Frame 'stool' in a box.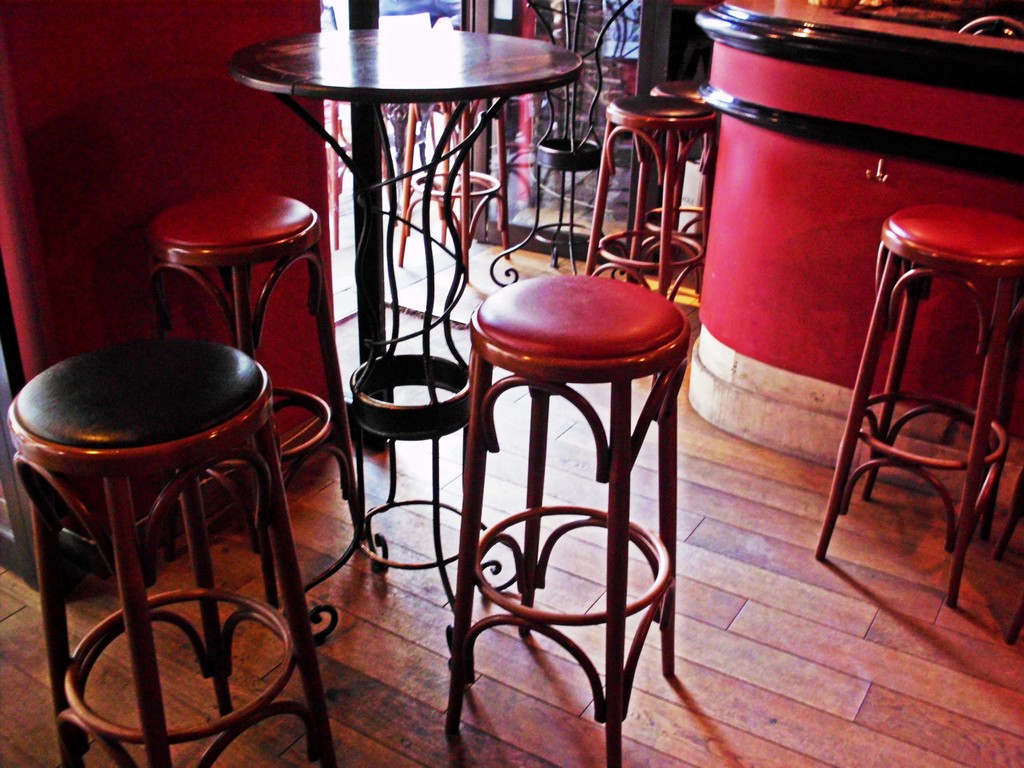
bbox=(816, 209, 1023, 605).
